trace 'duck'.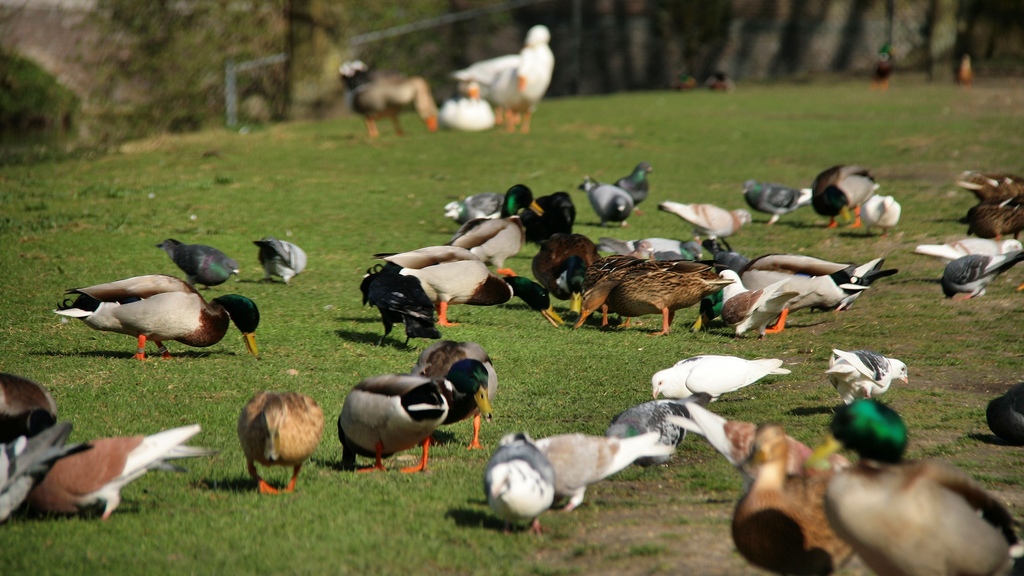
Traced to locate(415, 335, 503, 444).
